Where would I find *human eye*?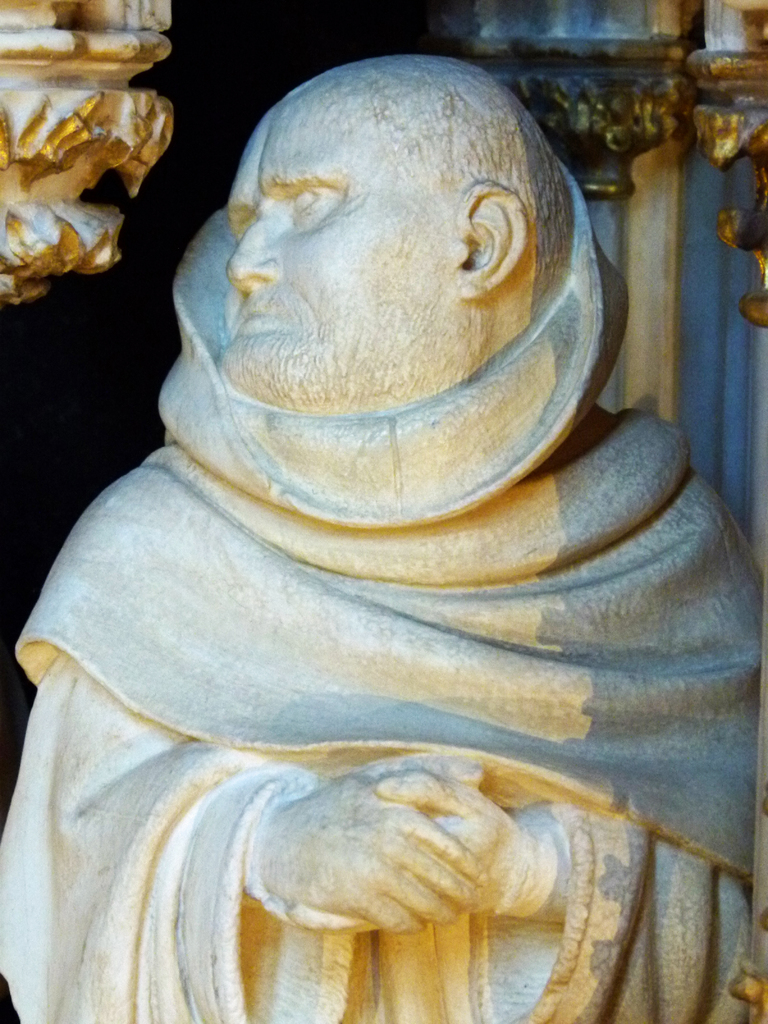
At 287, 183, 342, 221.
